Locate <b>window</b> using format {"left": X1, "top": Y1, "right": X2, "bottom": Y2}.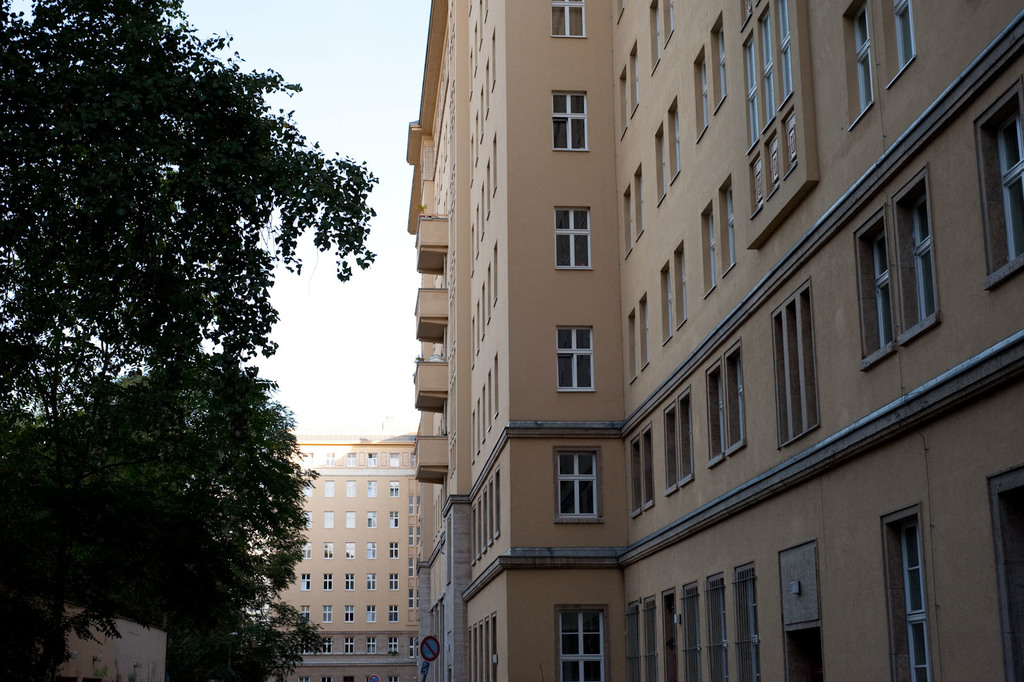
{"left": 656, "top": 382, "right": 696, "bottom": 501}.
